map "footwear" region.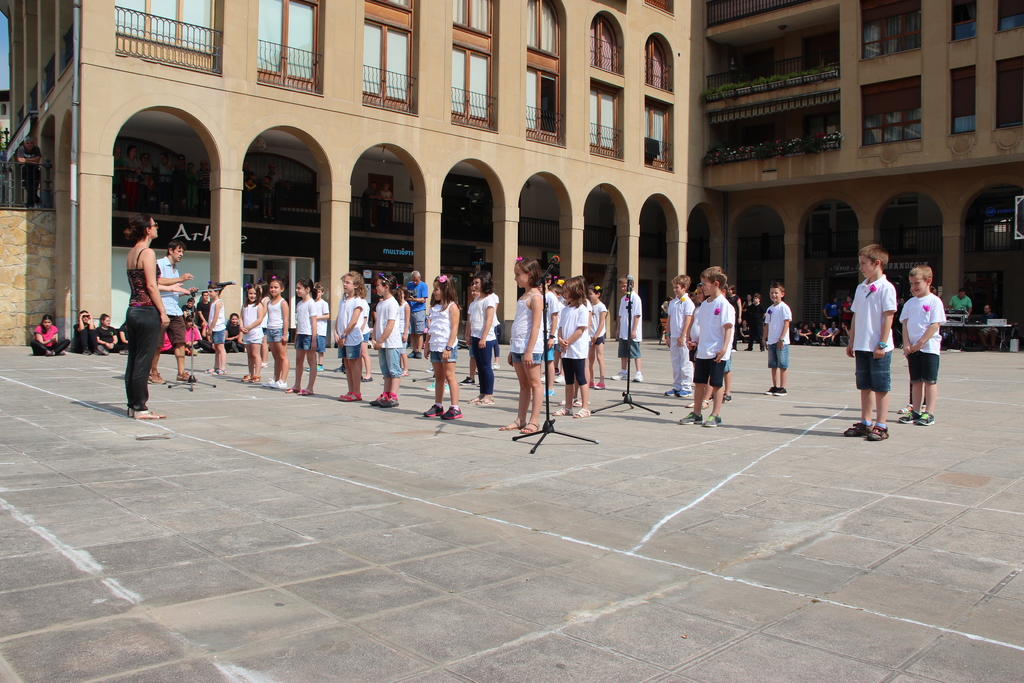
Mapped to (left=442, top=407, right=463, bottom=421).
